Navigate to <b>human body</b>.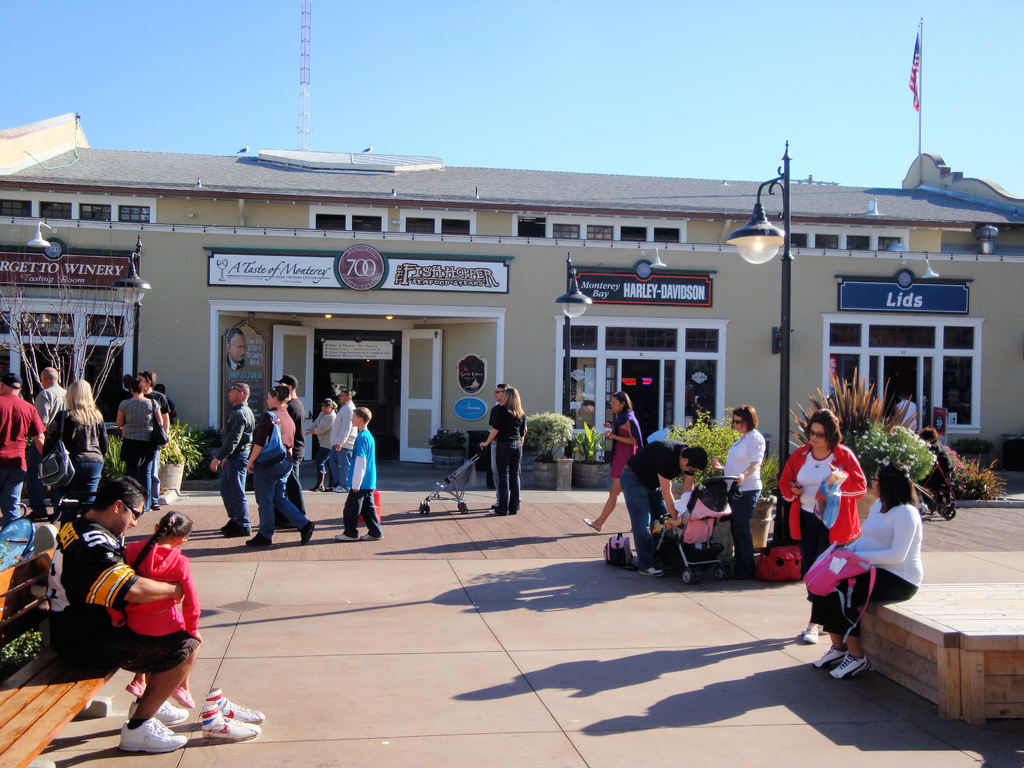
Navigation target: locate(692, 408, 713, 429).
